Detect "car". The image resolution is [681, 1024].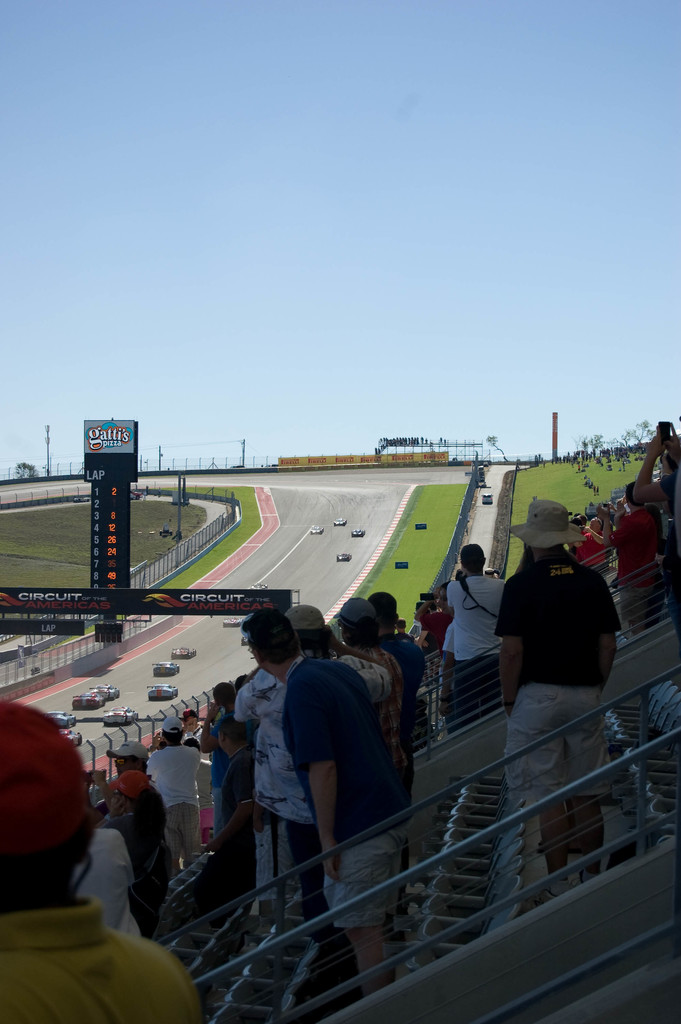
bbox(152, 659, 178, 675).
